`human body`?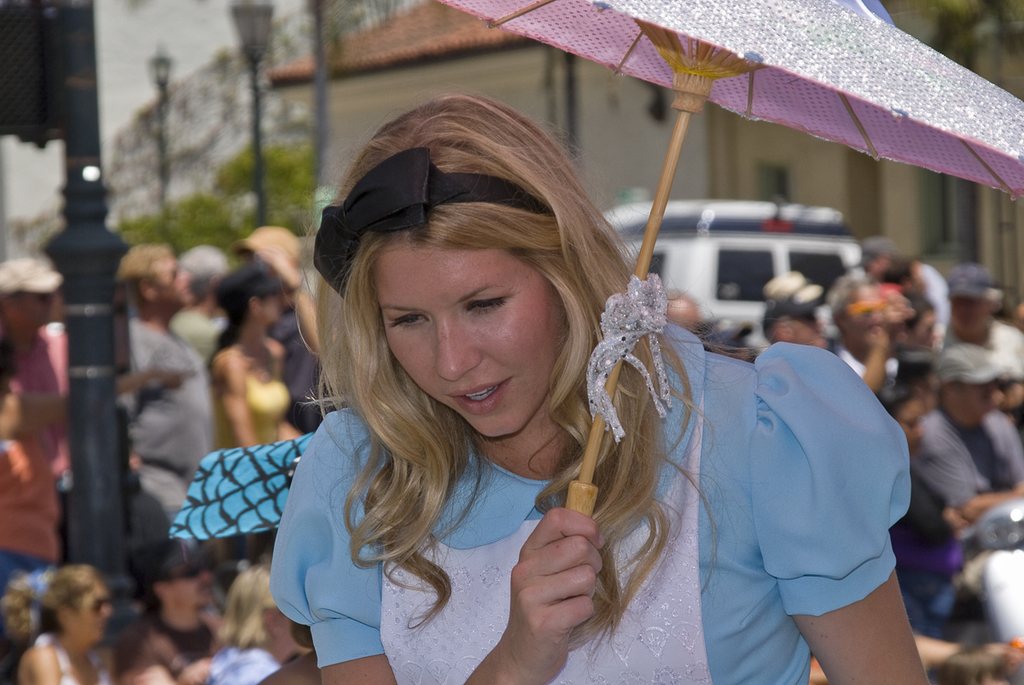
region(258, 116, 873, 678)
